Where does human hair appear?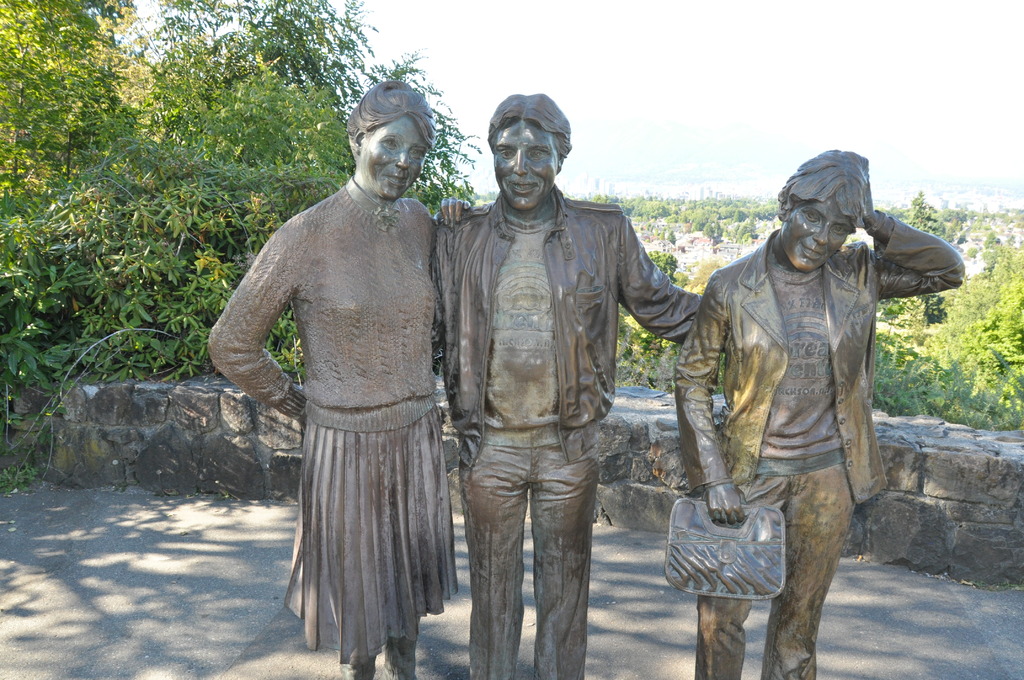
Appears at (340,77,435,143).
